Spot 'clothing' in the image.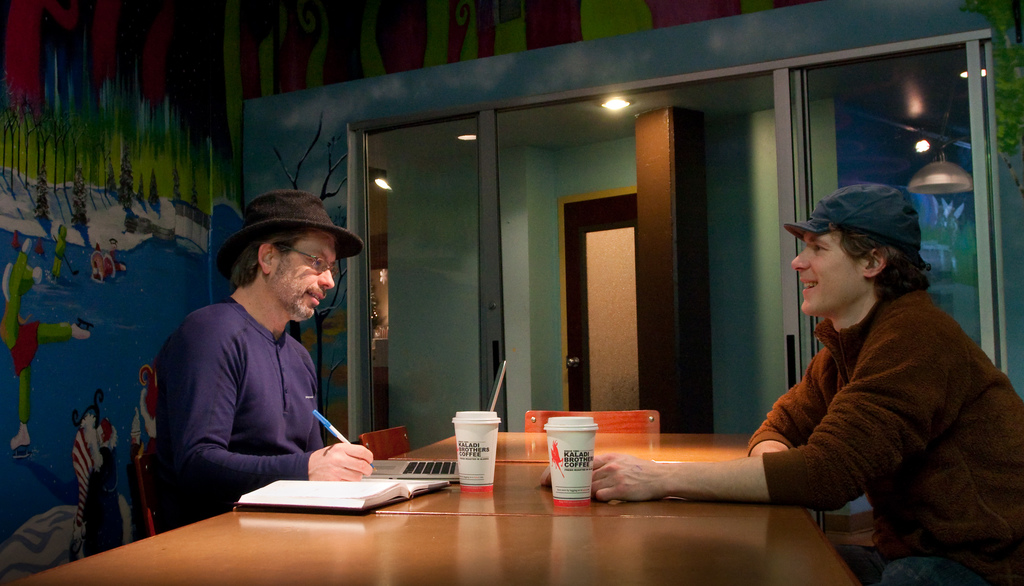
'clothing' found at bbox(747, 288, 1023, 585).
